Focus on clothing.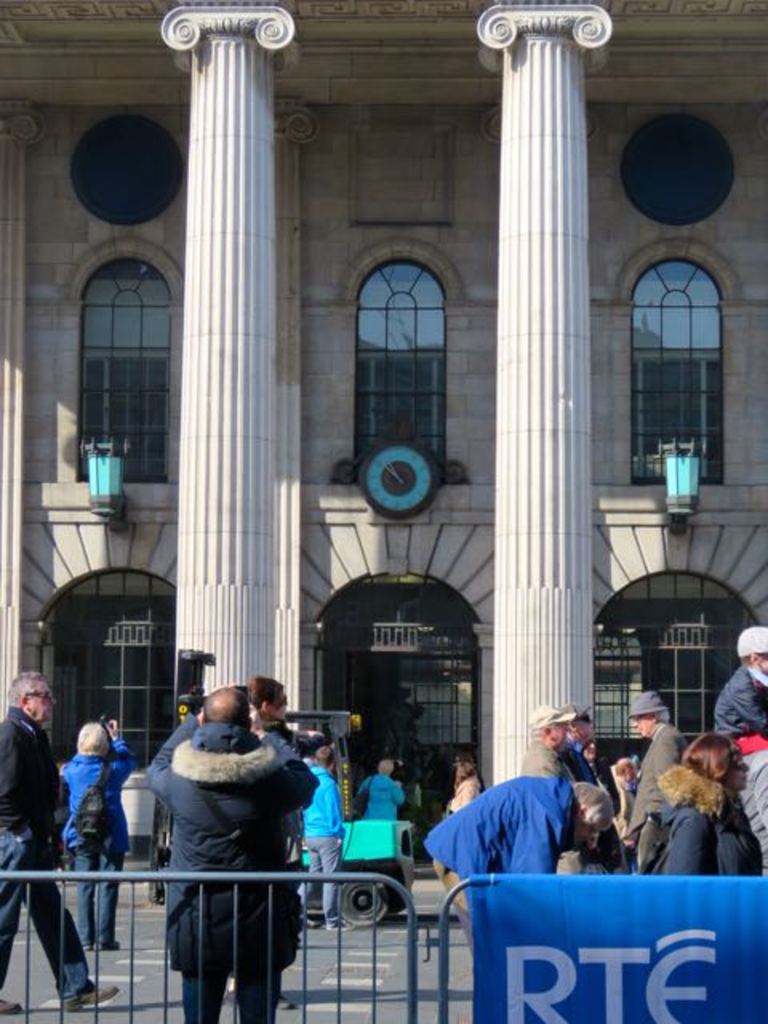
Focused at box(61, 738, 136, 947).
